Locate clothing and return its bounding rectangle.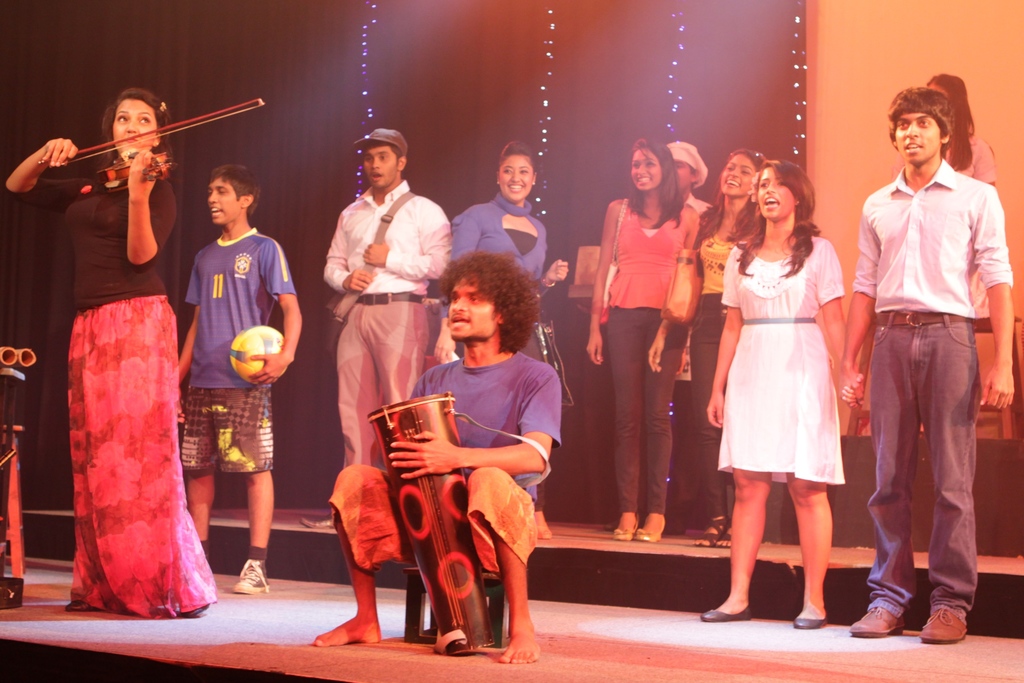
842/164/1007/605.
